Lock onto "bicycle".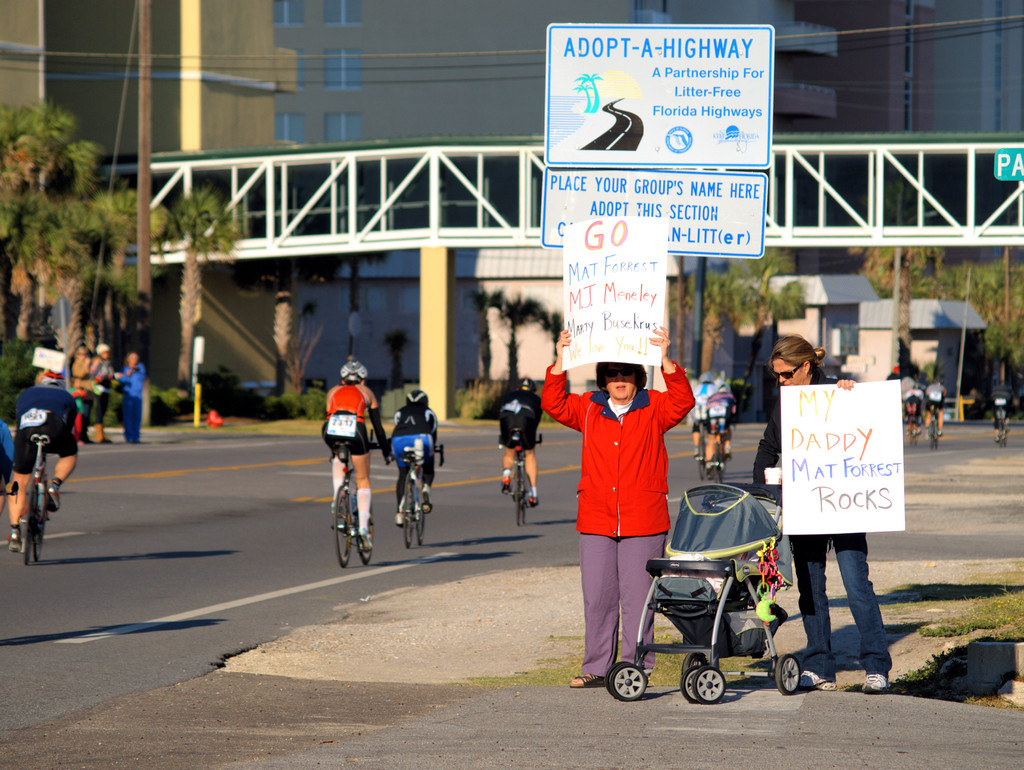
Locked: [692, 420, 708, 481].
